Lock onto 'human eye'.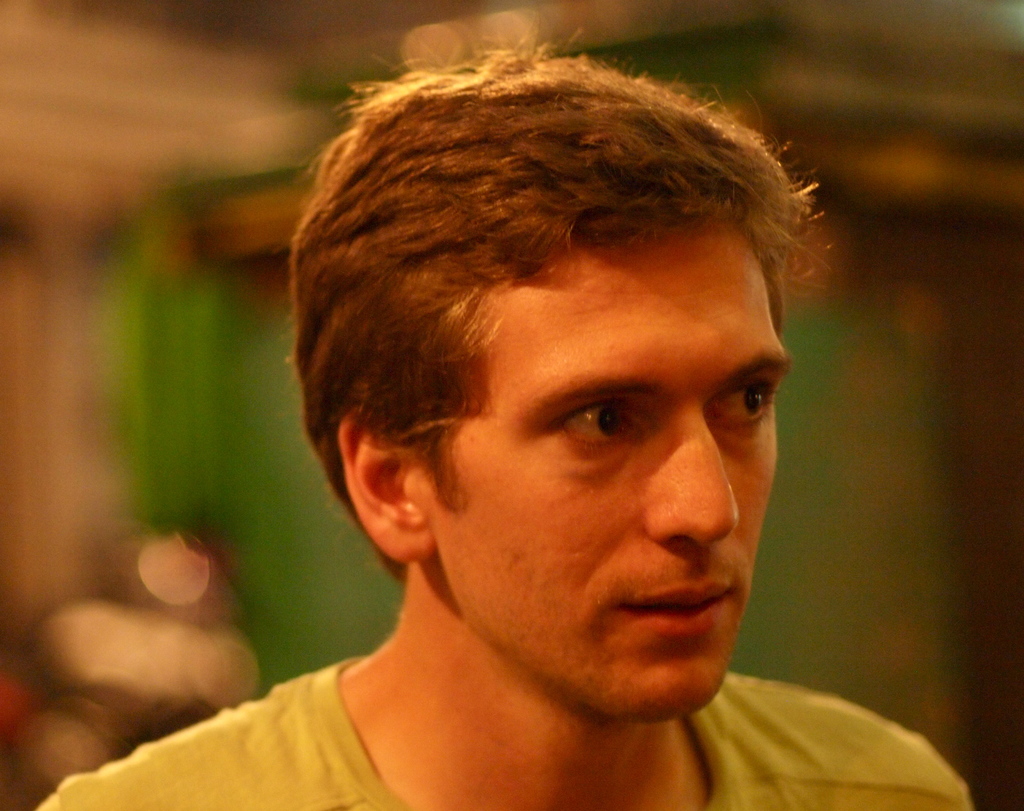
Locked: (left=548, top=386, right=646, bottom=455).
